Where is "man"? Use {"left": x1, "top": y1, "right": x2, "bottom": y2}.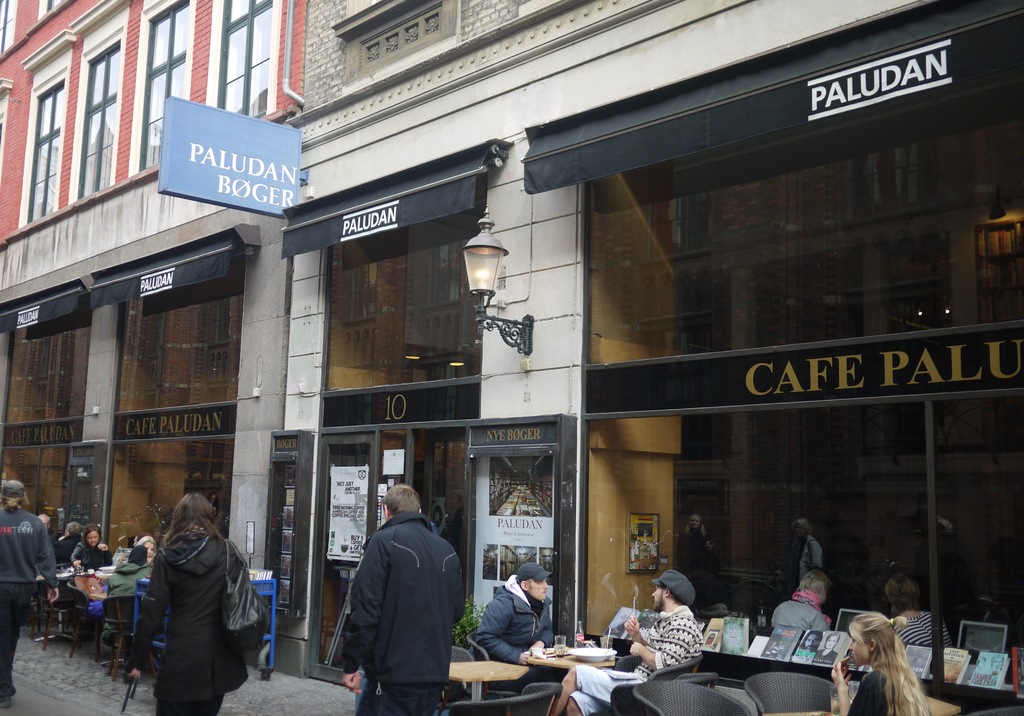
{"left": 475, "top": 560, "right": 569, "bottom": 695}.
